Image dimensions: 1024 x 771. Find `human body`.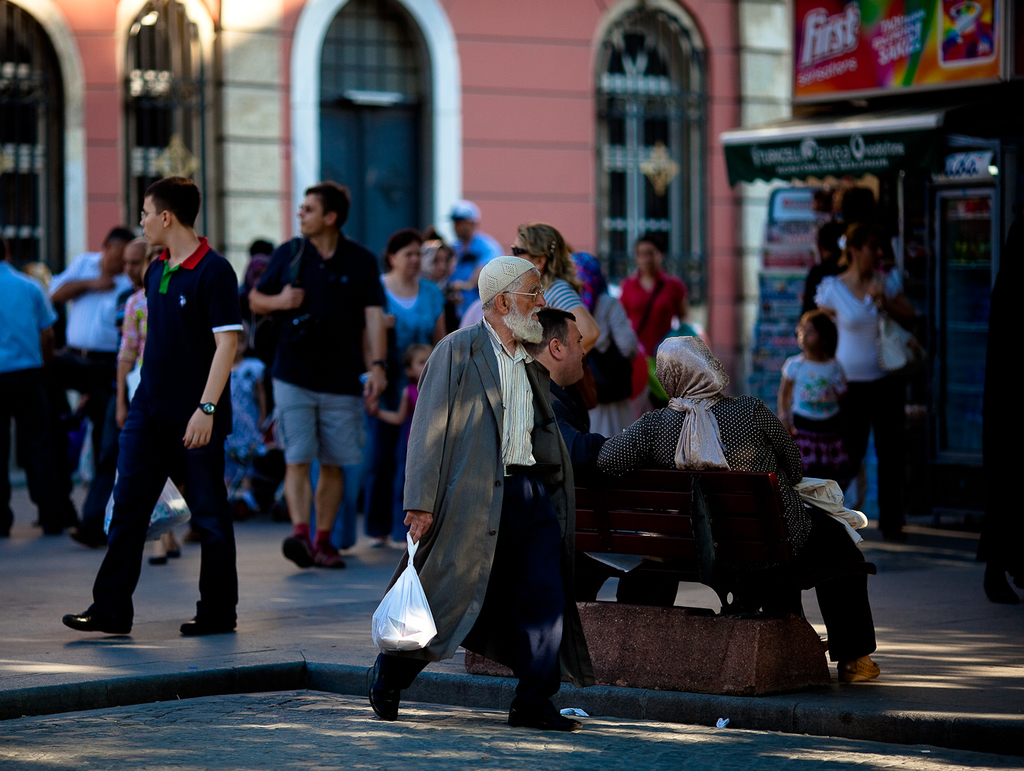
[x1=813, y1=229, x2=899, y2=524].
